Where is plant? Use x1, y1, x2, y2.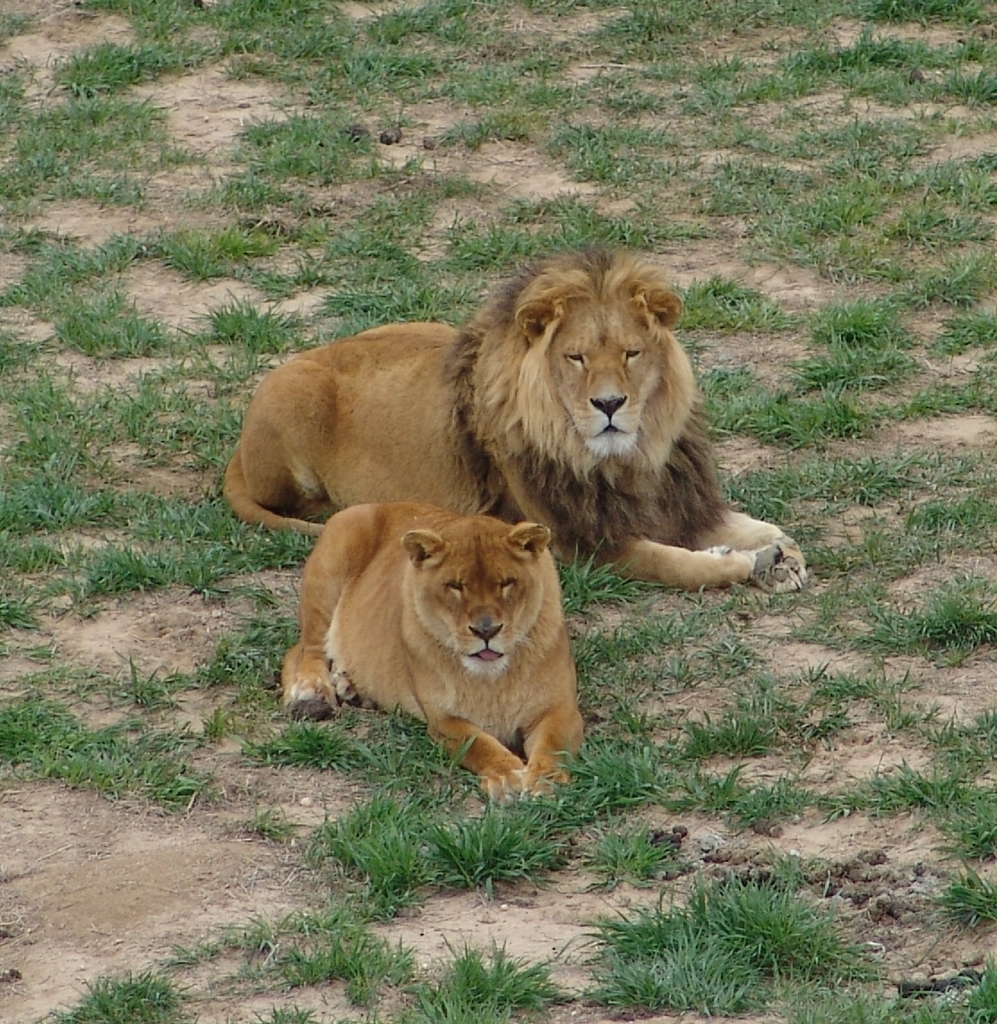
778, 964, 887, 1023.
